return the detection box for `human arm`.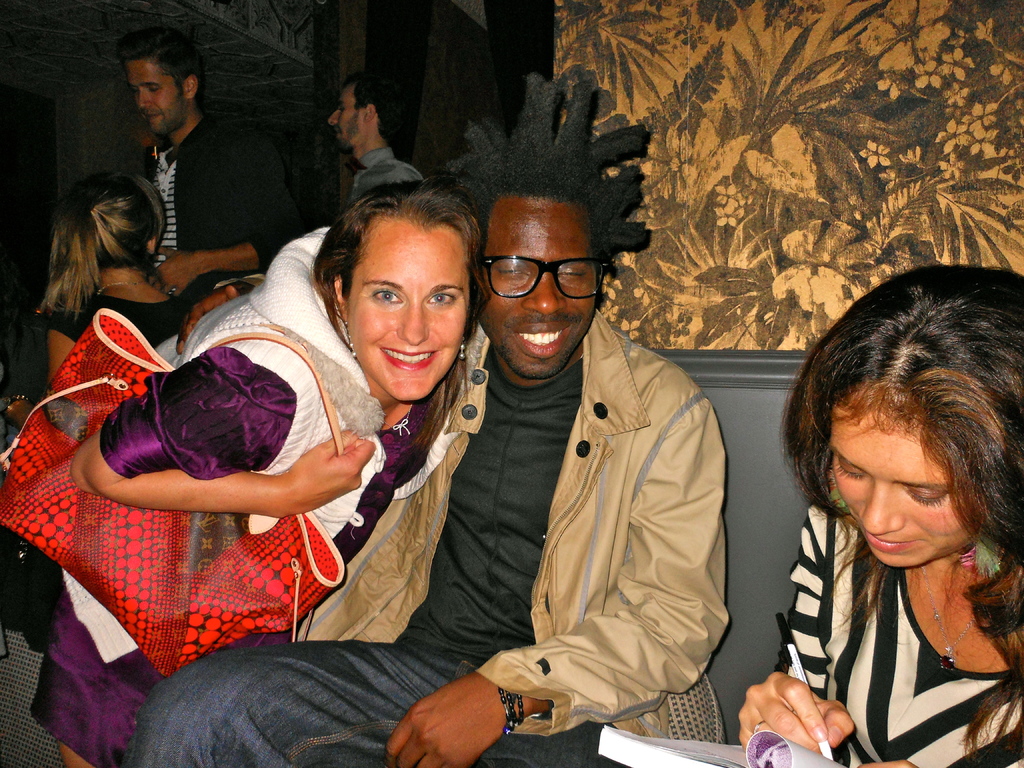
pyautogui.locateOnScreen(174, 268, 264, 353).
